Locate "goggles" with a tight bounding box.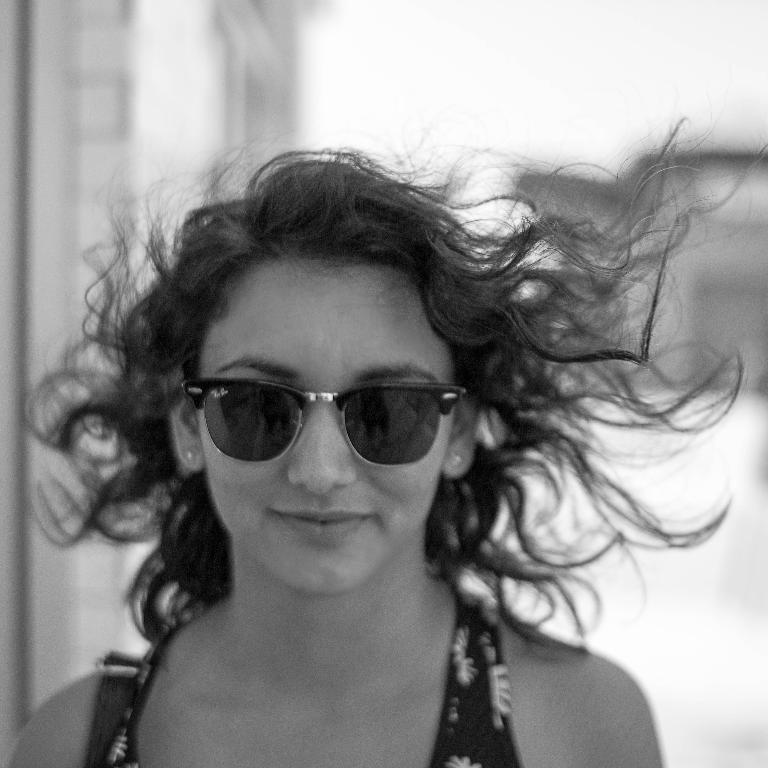
[left=175, top=374, right=468, bottom=470].
